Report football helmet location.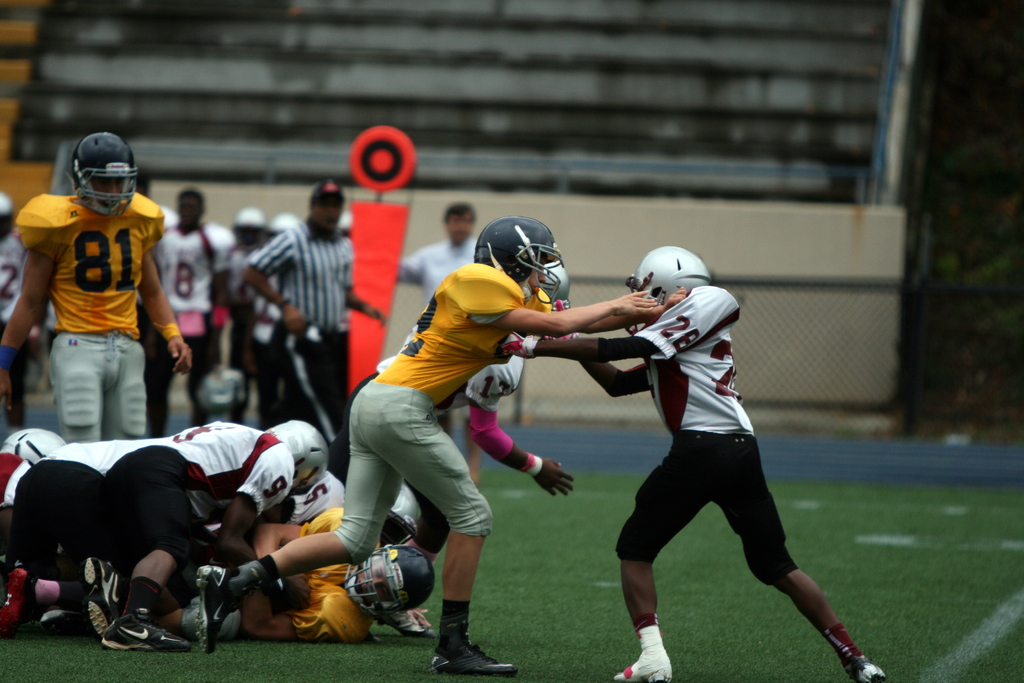
Report: bbox(550, 258, 572, 312).
